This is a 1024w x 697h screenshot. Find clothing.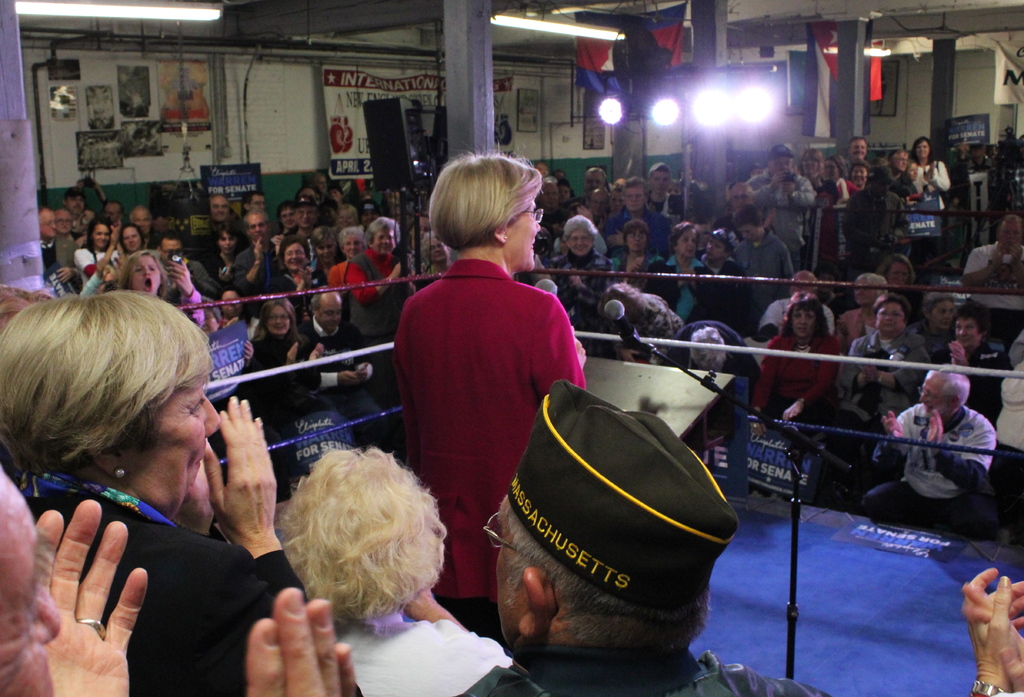
Bounding box: (239,327,308,436).
